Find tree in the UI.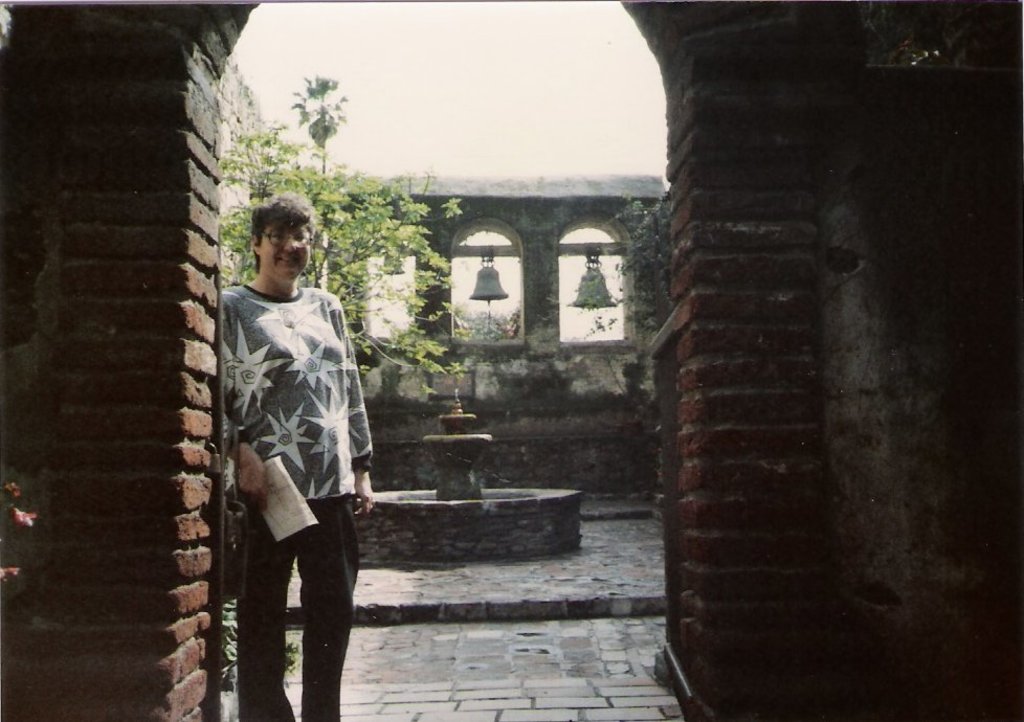
UI element at {"x1": 220, "y1": 118, "x2": 475, "y2": 393}.
